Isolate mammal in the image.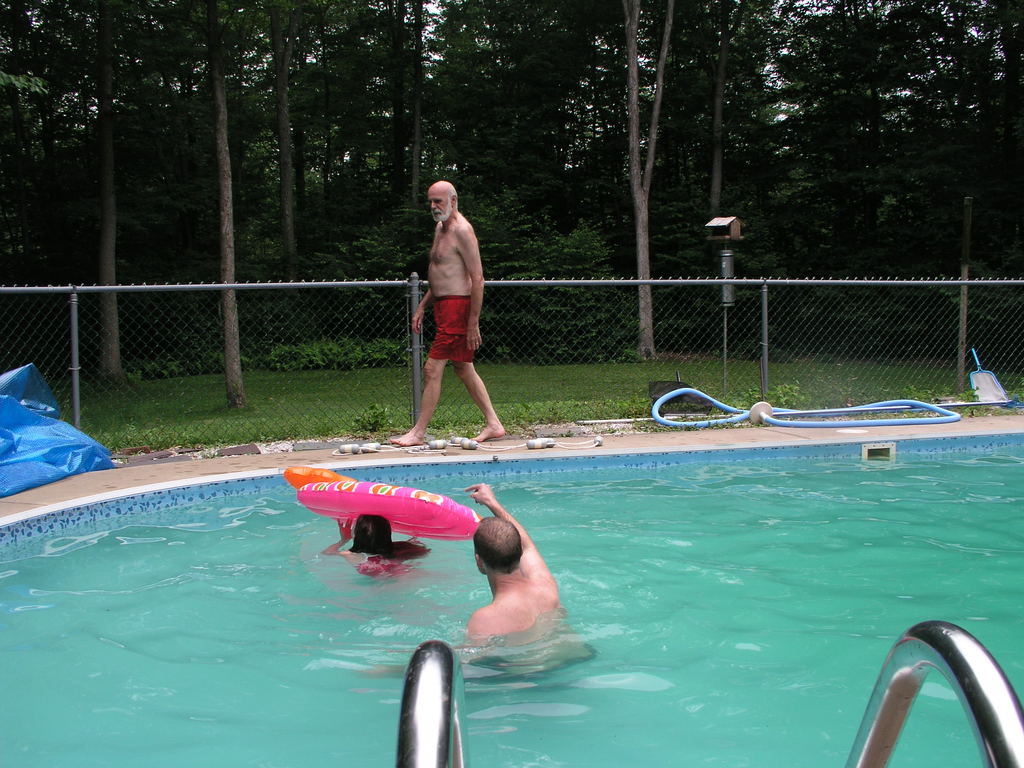
Isolated region: left=468, top=472, right=562, bottom=649.
